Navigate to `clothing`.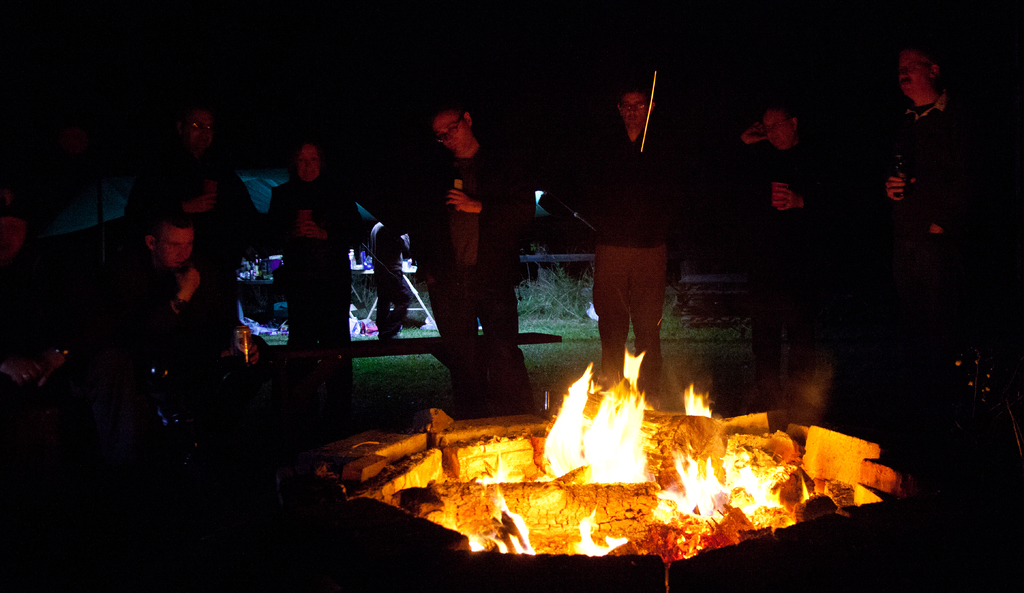
Navigation target: select_region(410, 148, 532, 420).
